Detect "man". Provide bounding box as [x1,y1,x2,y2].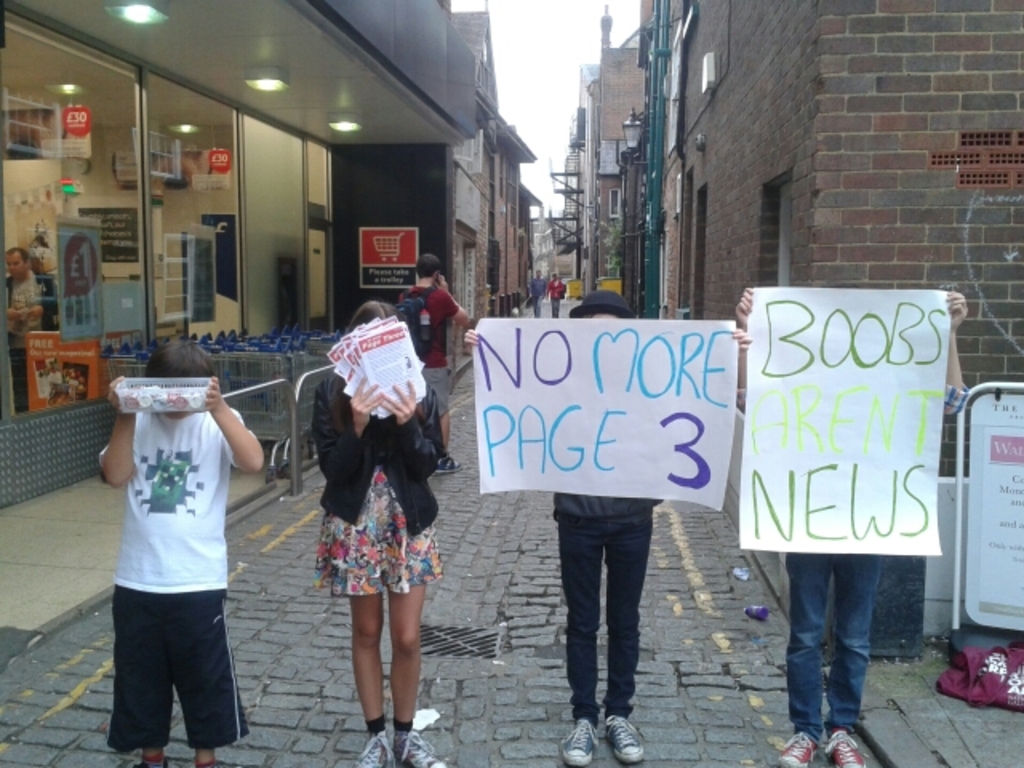
[530,270,546,326].
